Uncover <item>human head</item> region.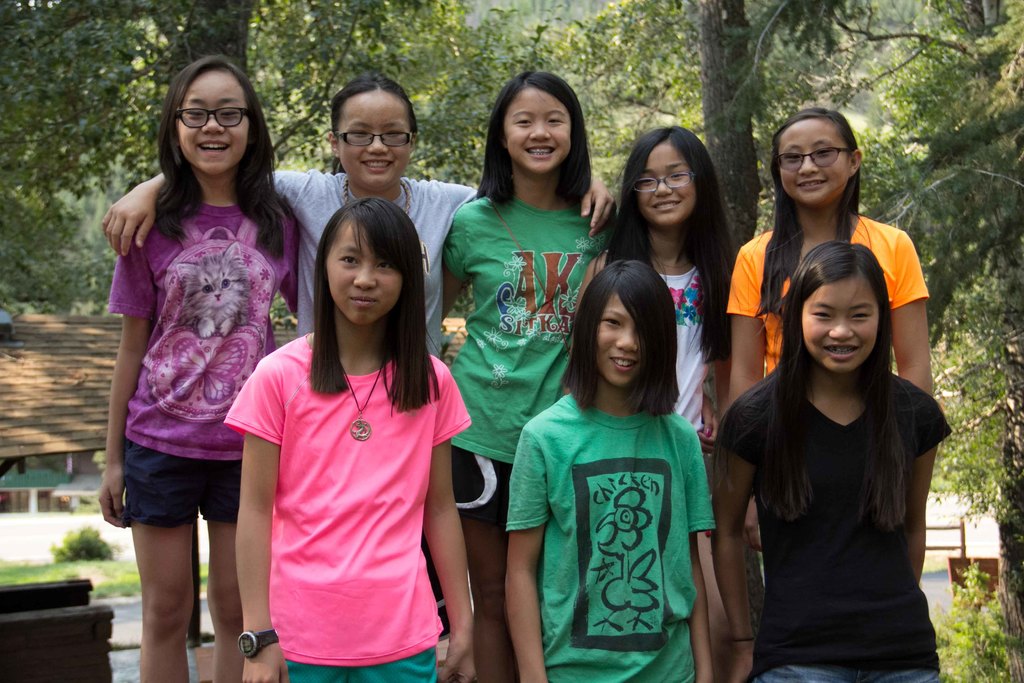
Uncovered: bbox=[493, 75, 582, 176].
